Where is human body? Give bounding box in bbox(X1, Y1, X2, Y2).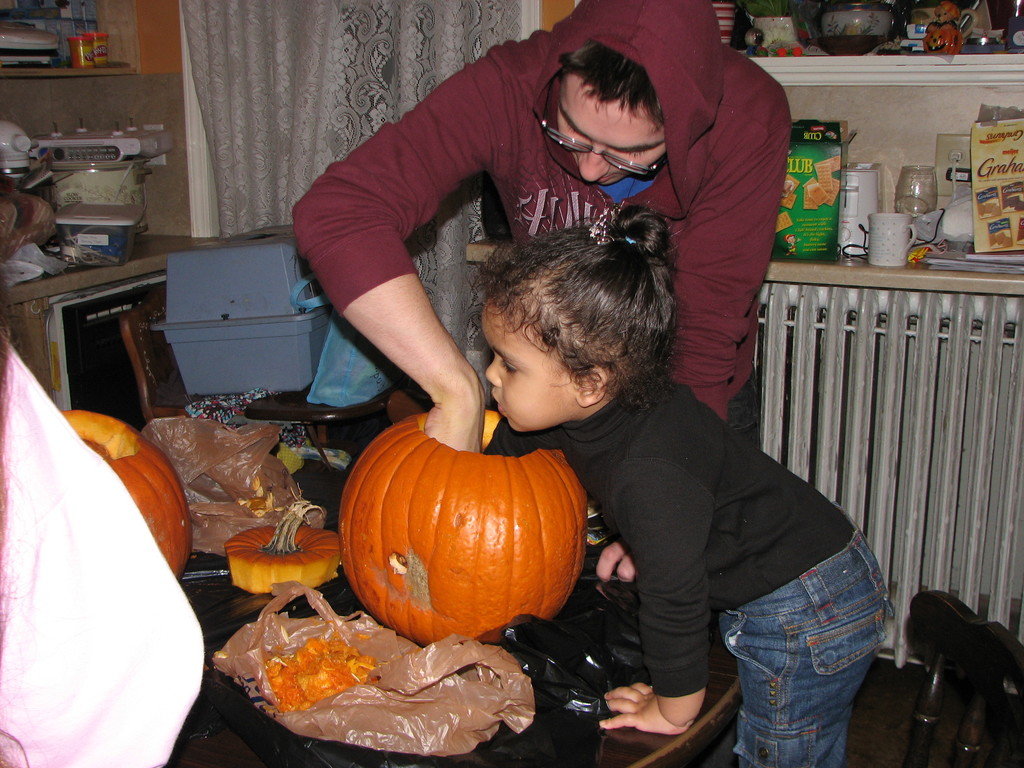
bbox(481, 206, 892, 767).
